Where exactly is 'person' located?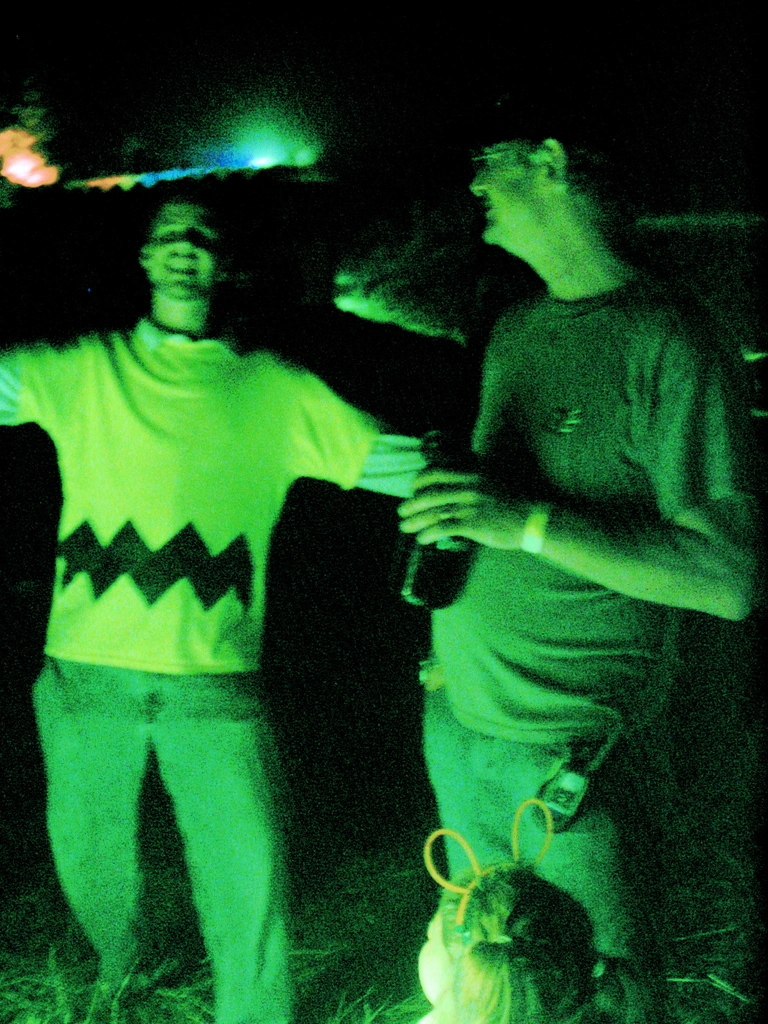
Its bounding box is detection(0, 198, 426, 1023).
